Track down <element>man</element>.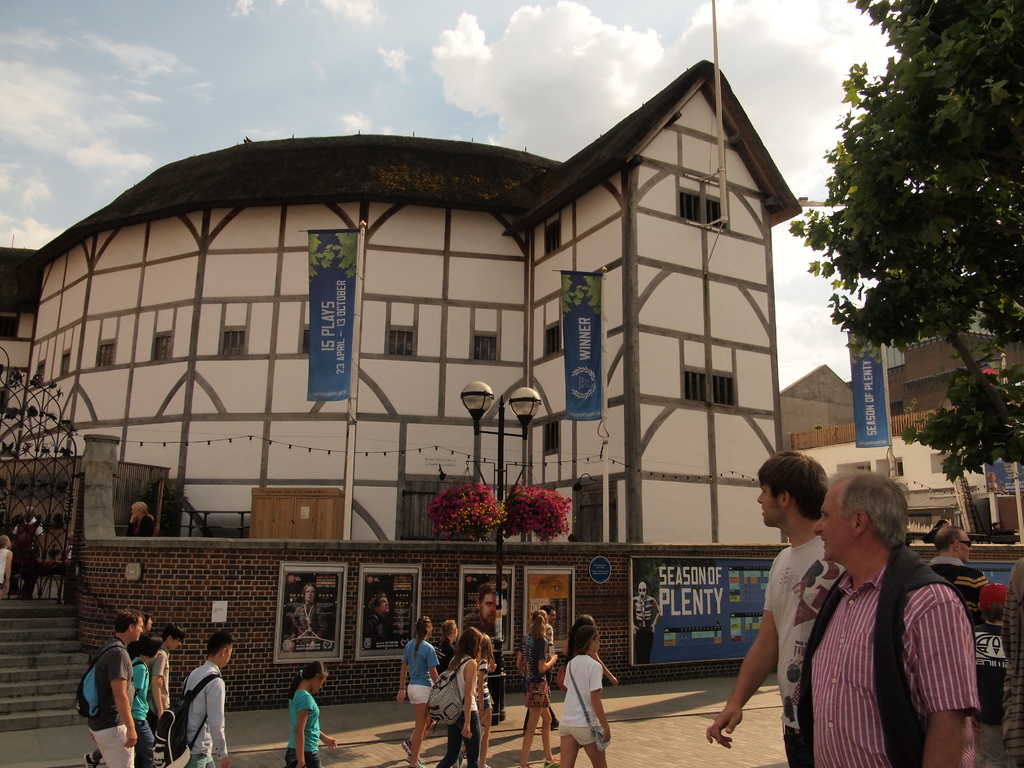
Tracked to <region>929, 521, 988, 614</region>.
